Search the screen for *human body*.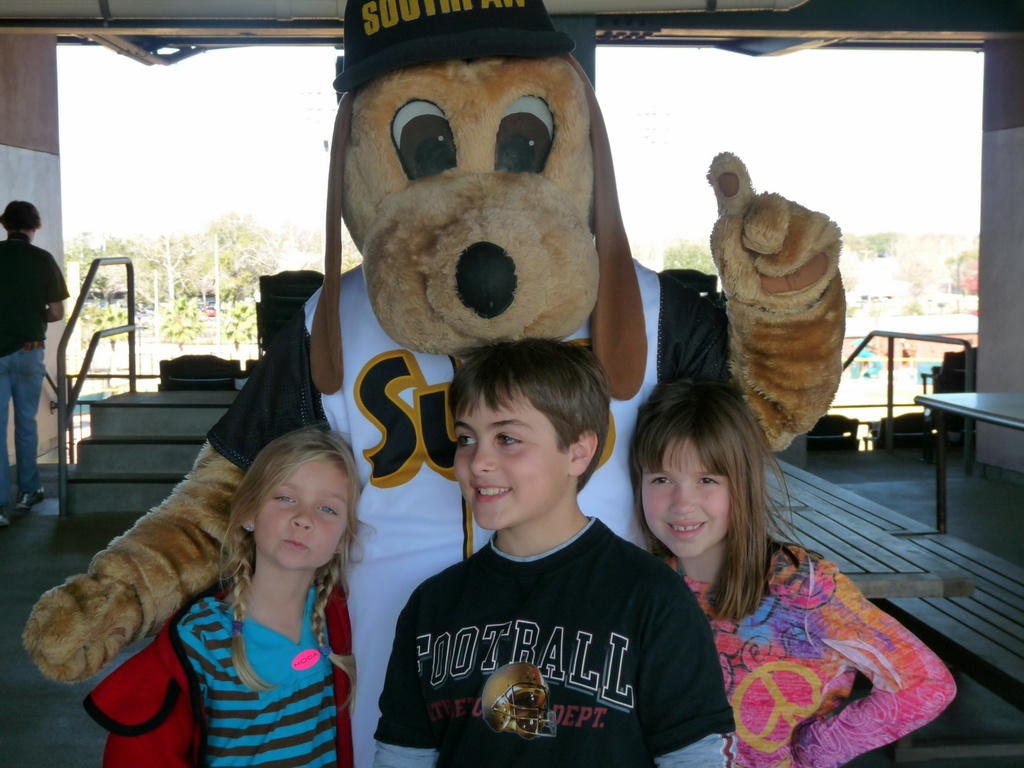
Found at [371,338,733,767].
